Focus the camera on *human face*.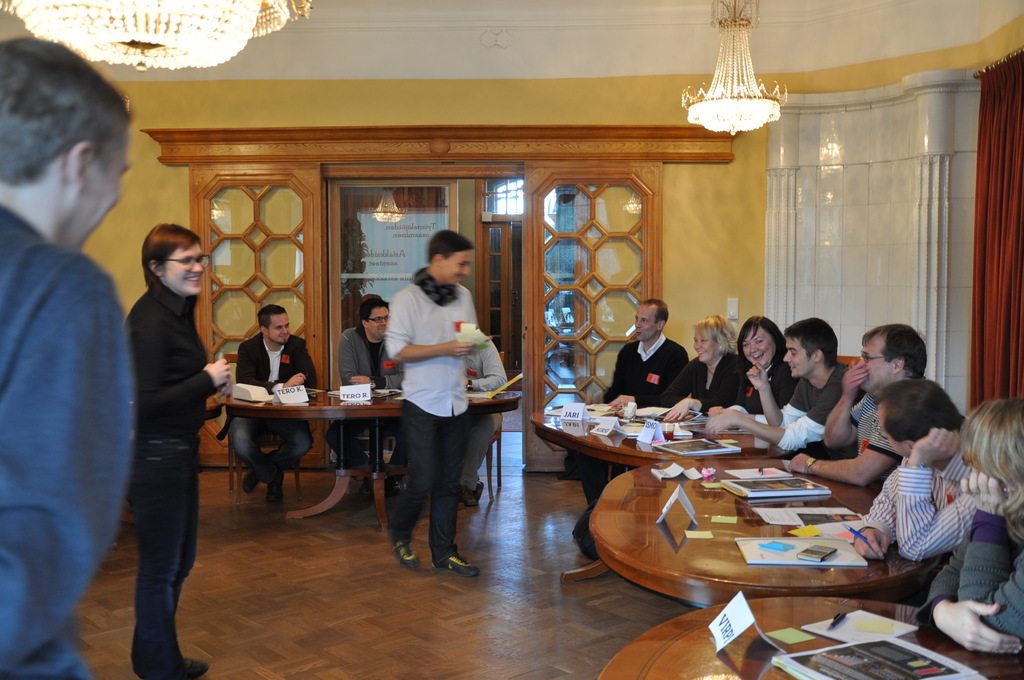
Focus region: (x1=861, y1=344, x2=893, y2=394).
